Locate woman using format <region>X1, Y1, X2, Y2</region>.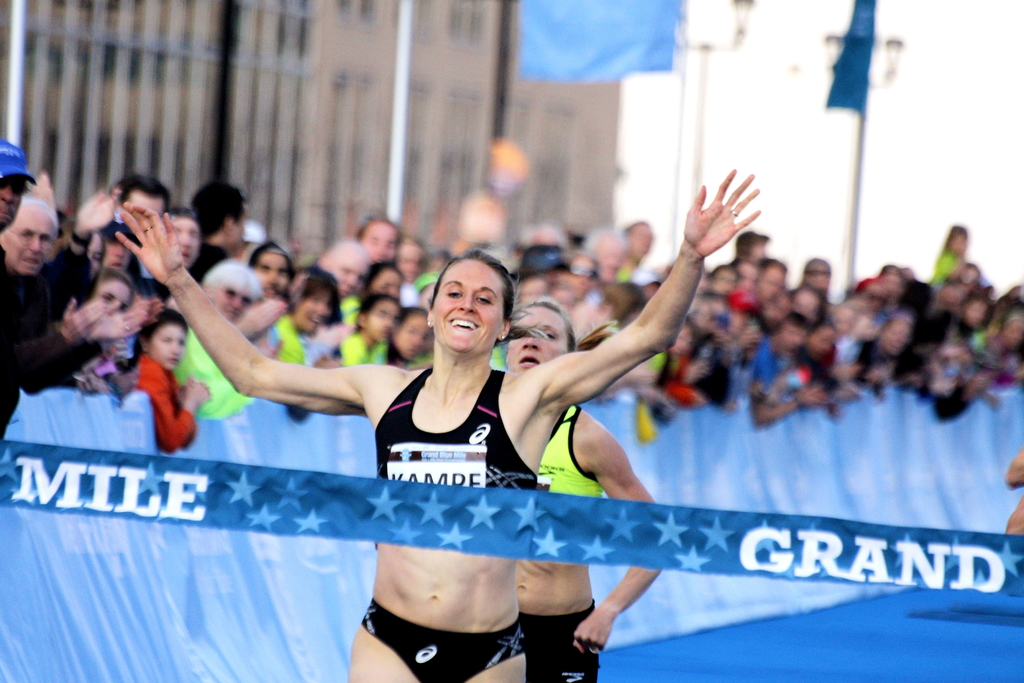
<region>184, 169, 764, 664</region>.
